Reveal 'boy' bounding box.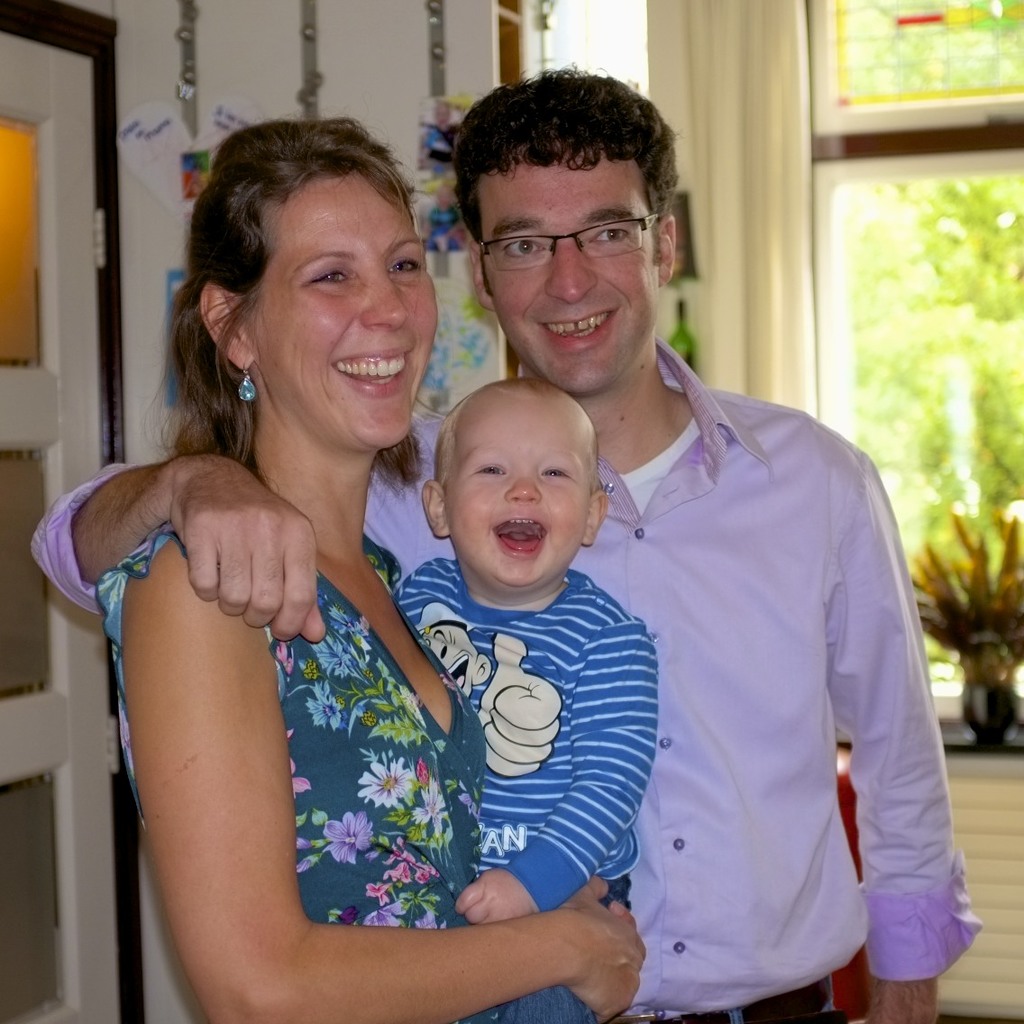
Revealed: box=[377, 358, 663, 916].
